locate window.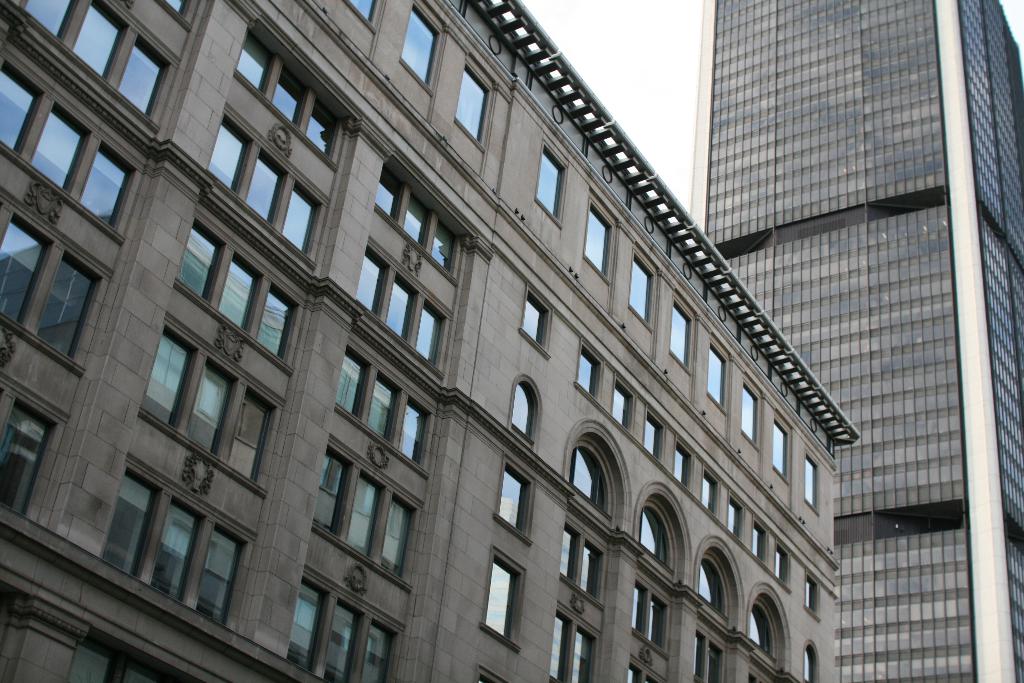
Bounding box: x1=771, y1=417, x2=790, y2=488.
